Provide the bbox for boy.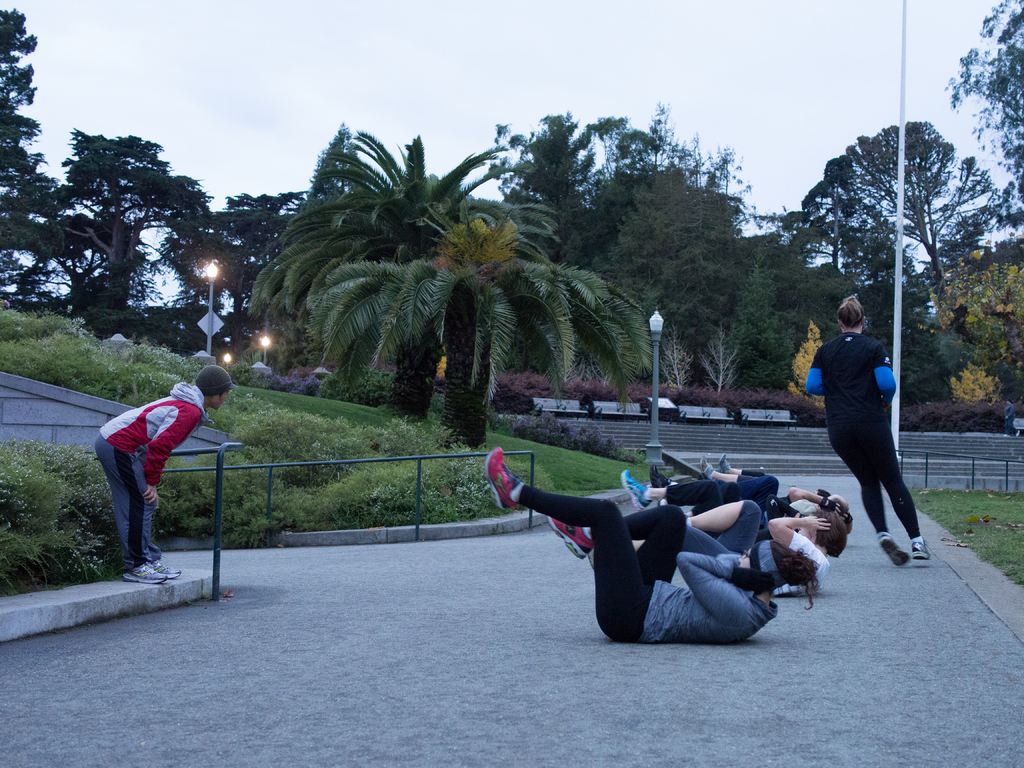
[95, 363, 236, 584].
